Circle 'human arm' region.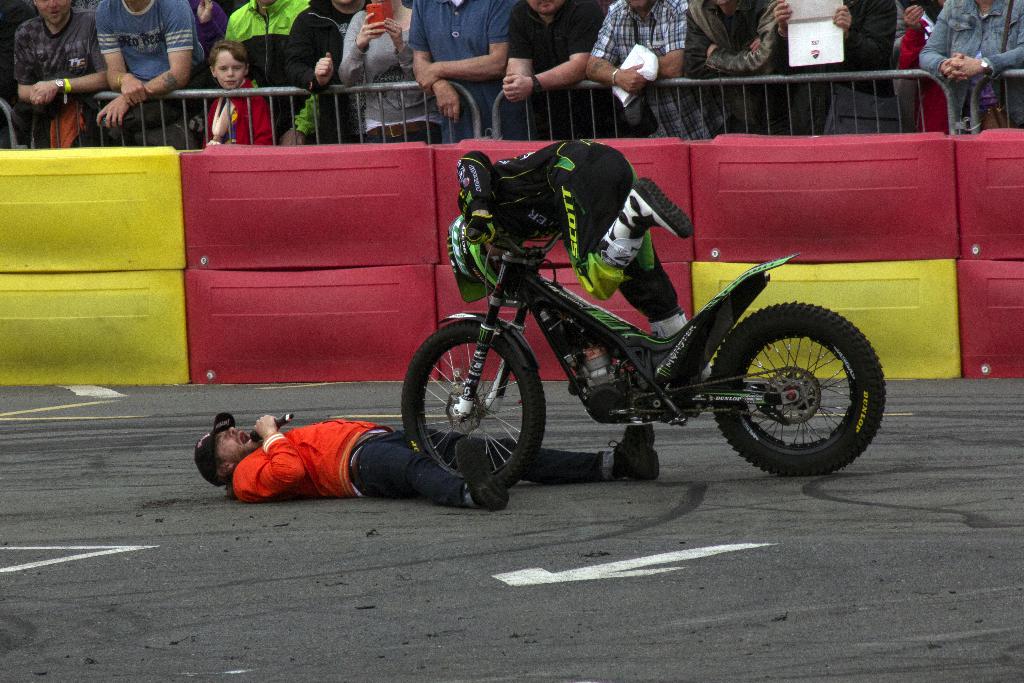
Region: 766,0,796,23.
